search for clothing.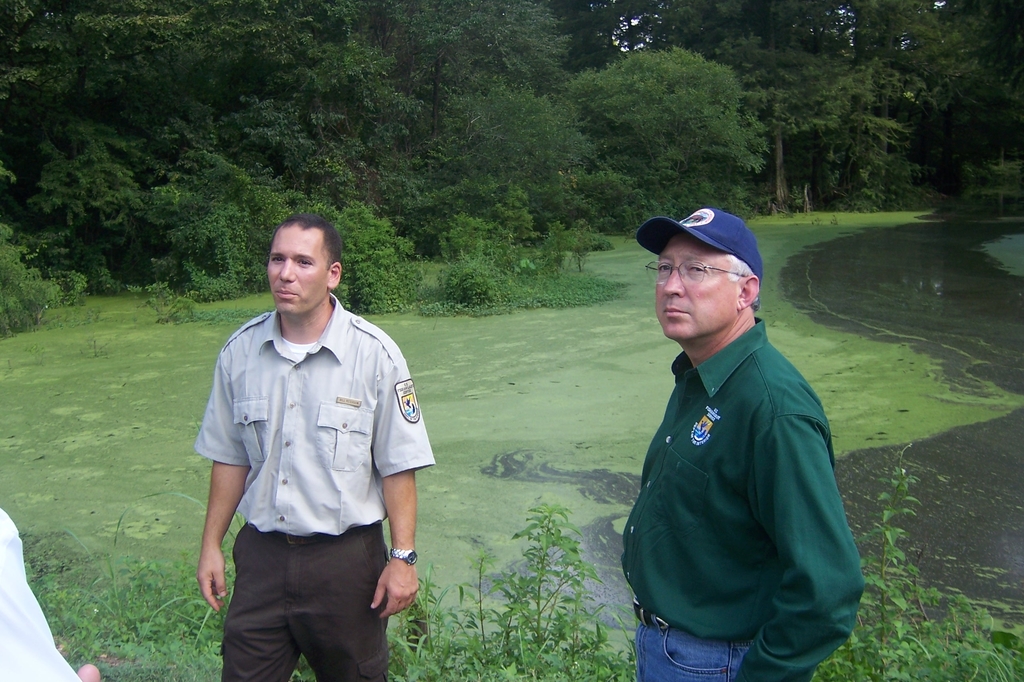
Found at region(177, 295, 445, 670).
